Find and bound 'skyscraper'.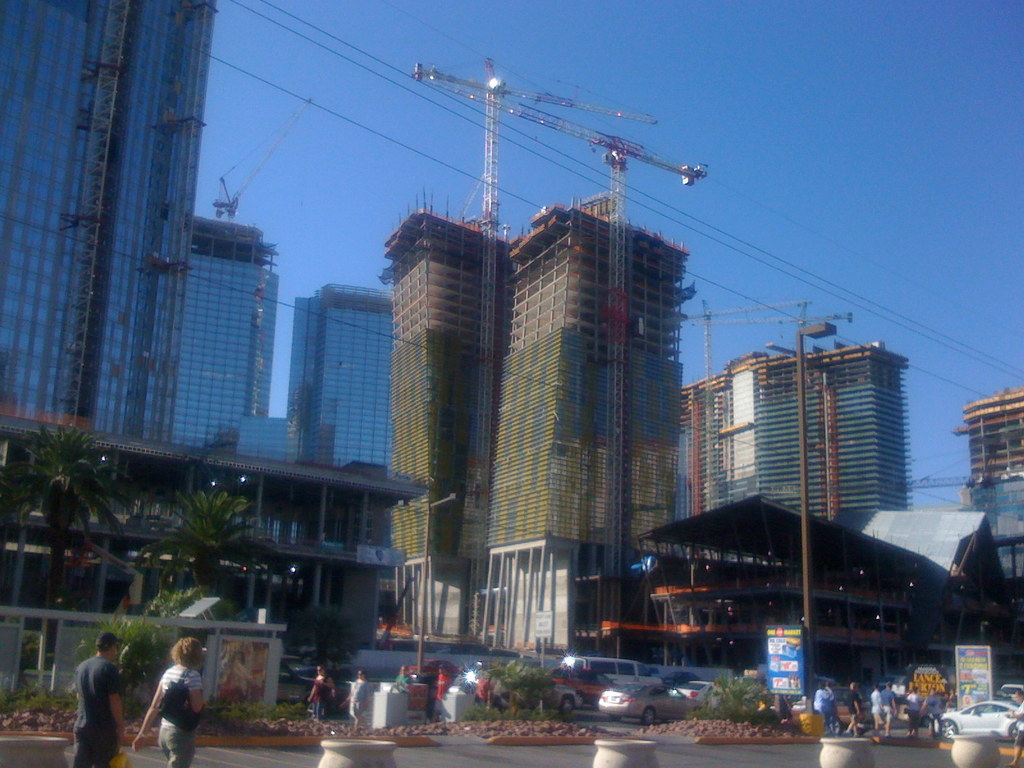
Bound: box(379, 191, 683, 650).
